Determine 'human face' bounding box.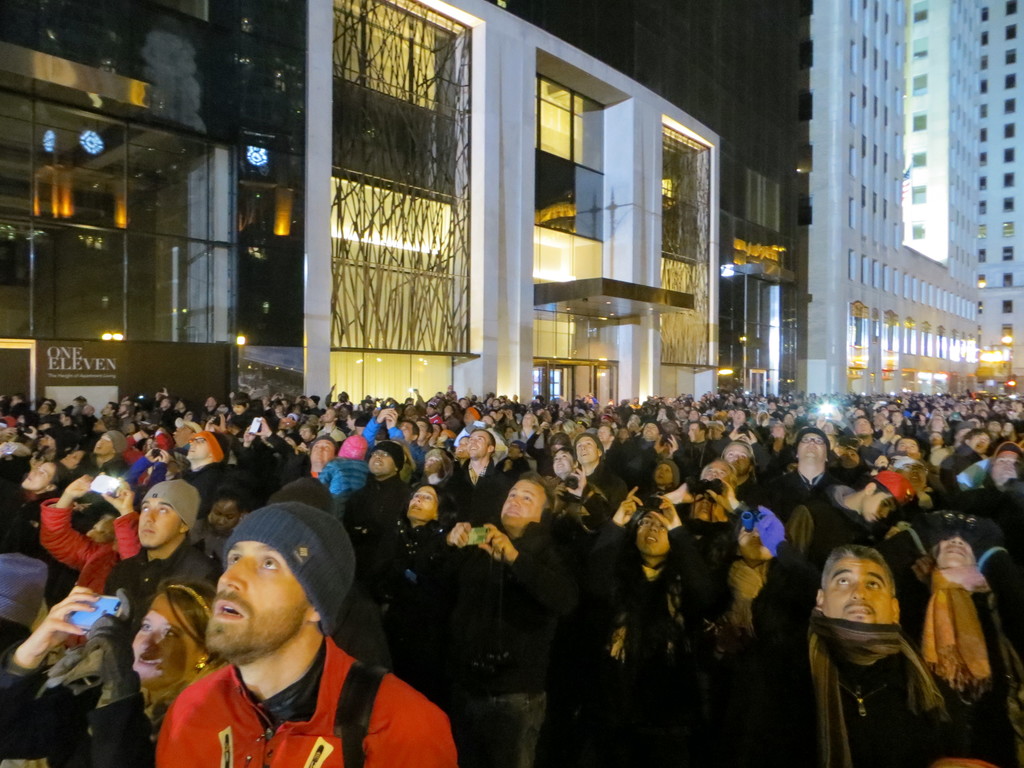
Determined: box(402, 483, 436, 527).
